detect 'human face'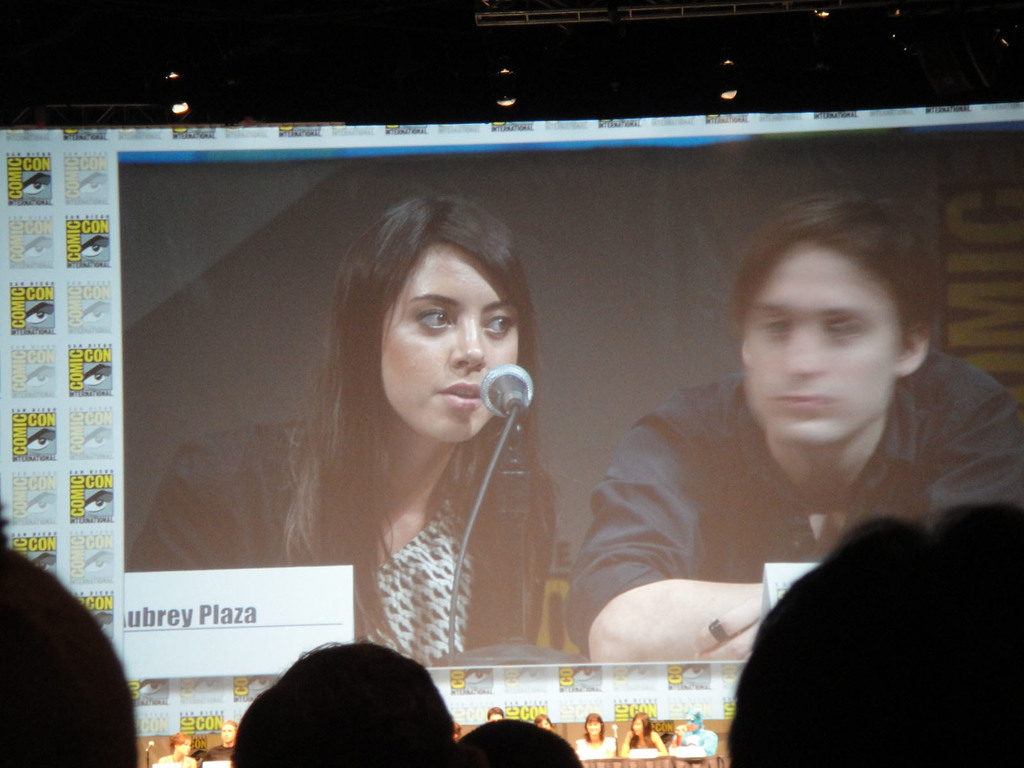
740, 244, 907, 444
